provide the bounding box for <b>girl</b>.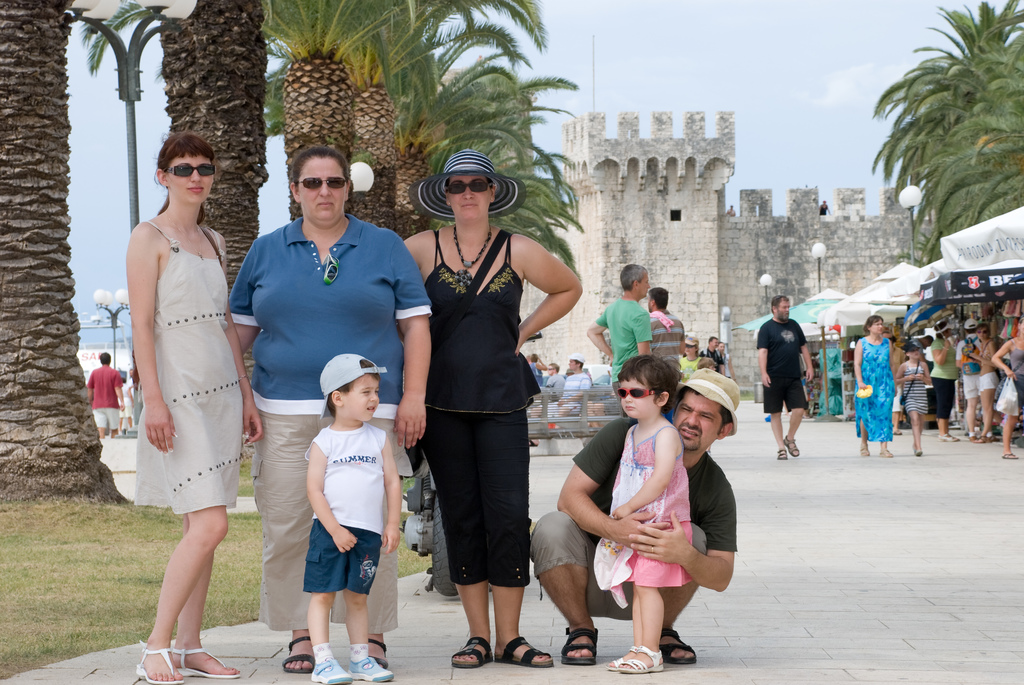
BBox(906, 340, 934, 457).
